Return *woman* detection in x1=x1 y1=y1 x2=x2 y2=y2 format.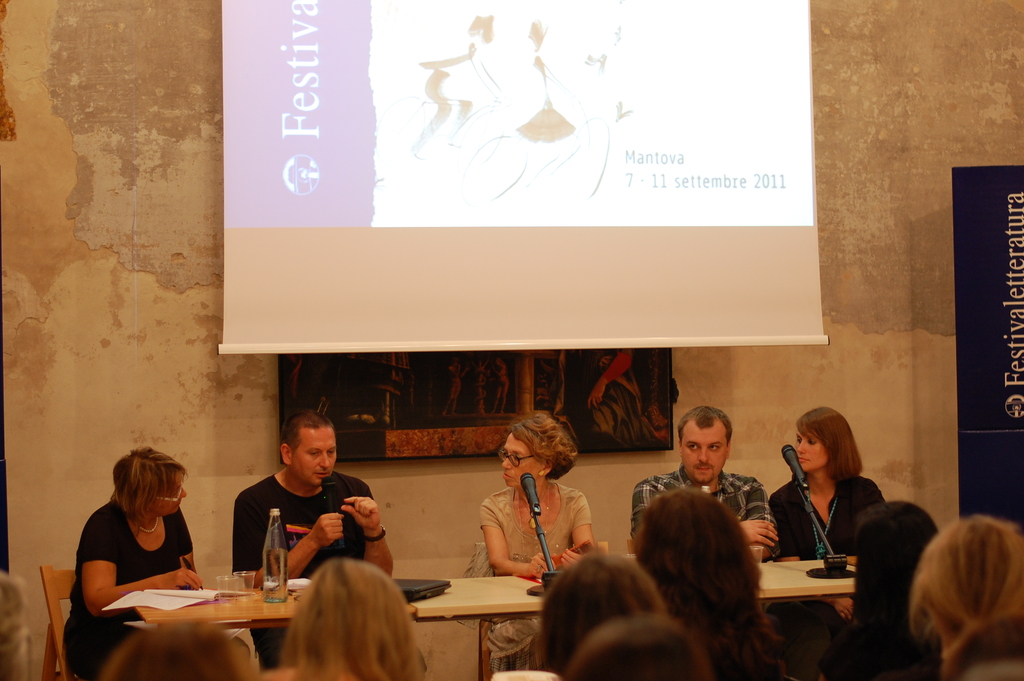
x1=480 y1=405 x2=610 y2=673.
